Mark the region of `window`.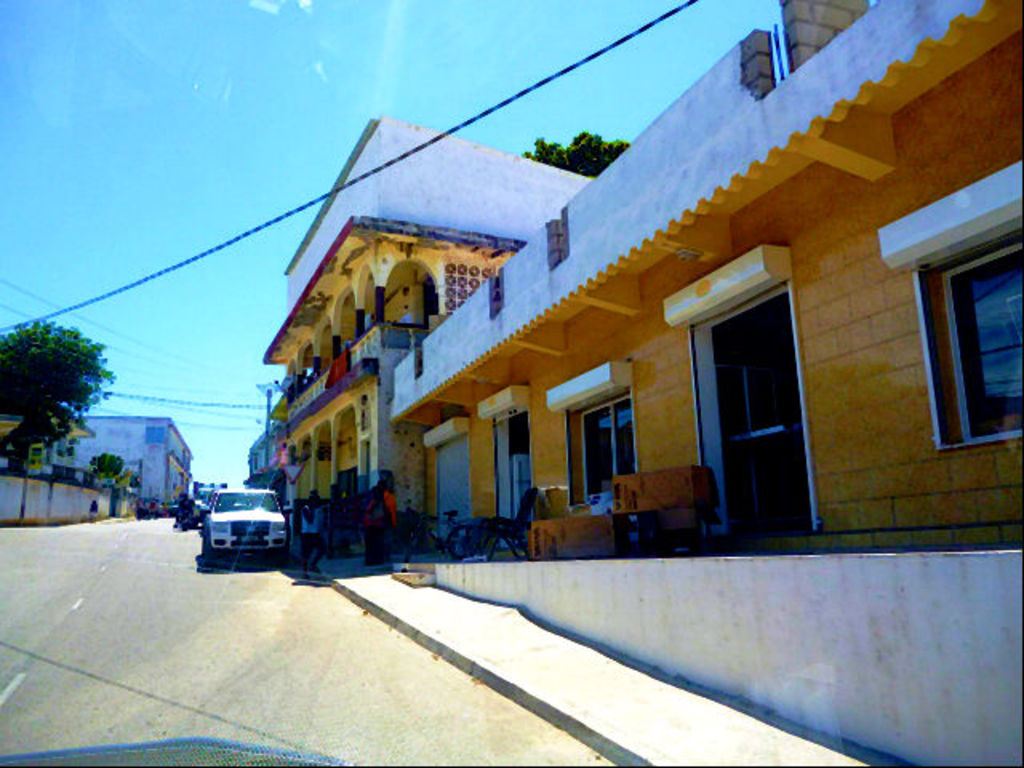
Region: (547, 358, 643, 514).
